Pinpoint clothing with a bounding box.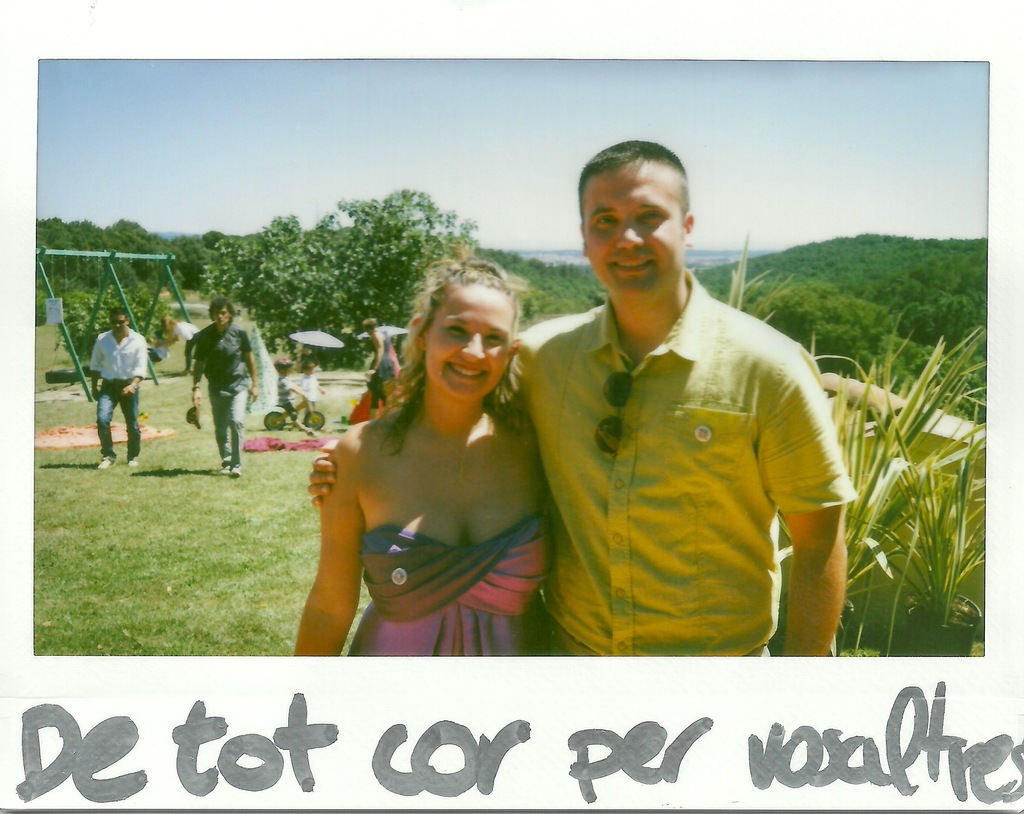
x1=432 y1=309 x2=874 y2=667.
